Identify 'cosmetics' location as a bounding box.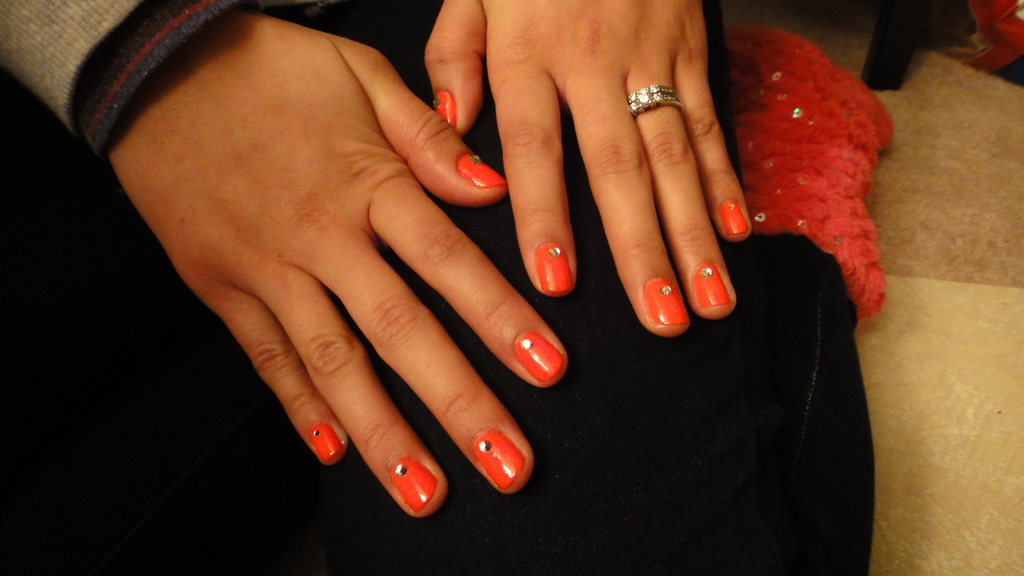
region(529, 236, 579, 296).
